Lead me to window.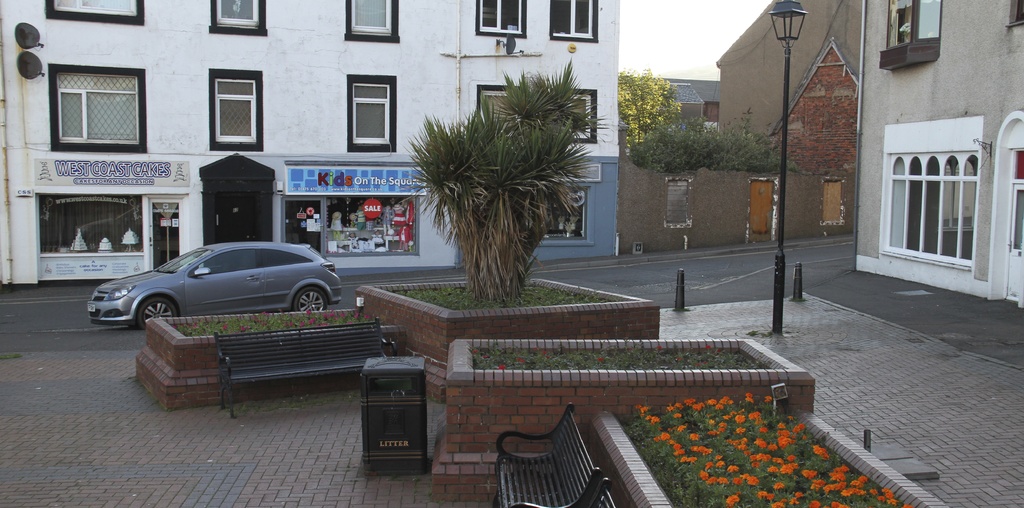
Lead to (left=883, top=147, right=979, bottom=263).
